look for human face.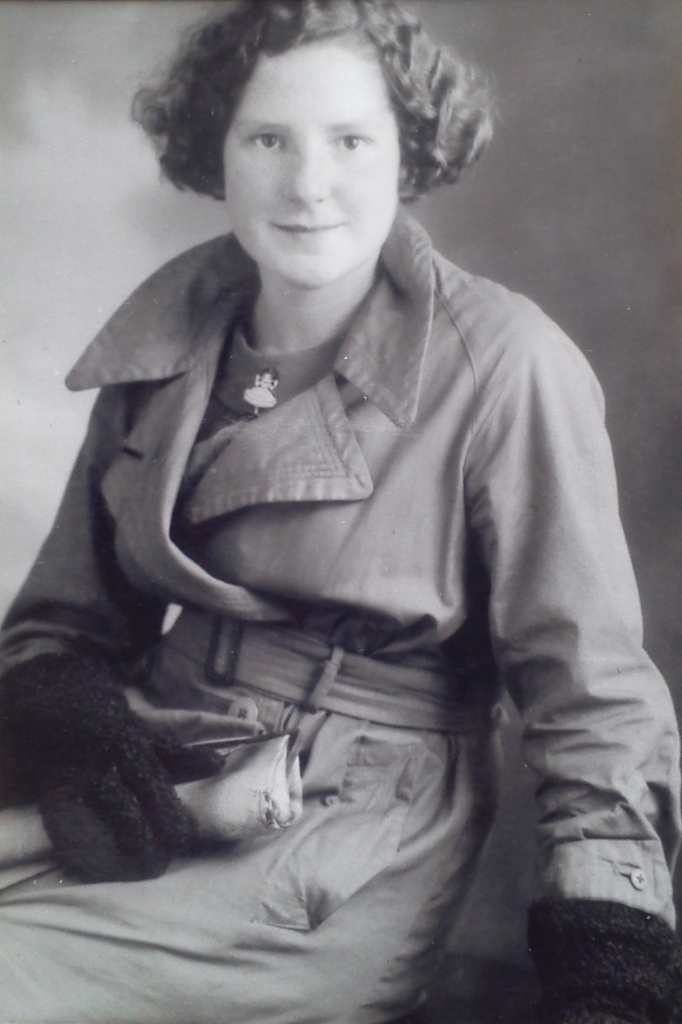
Found: region(225, 54, 400, 286).
